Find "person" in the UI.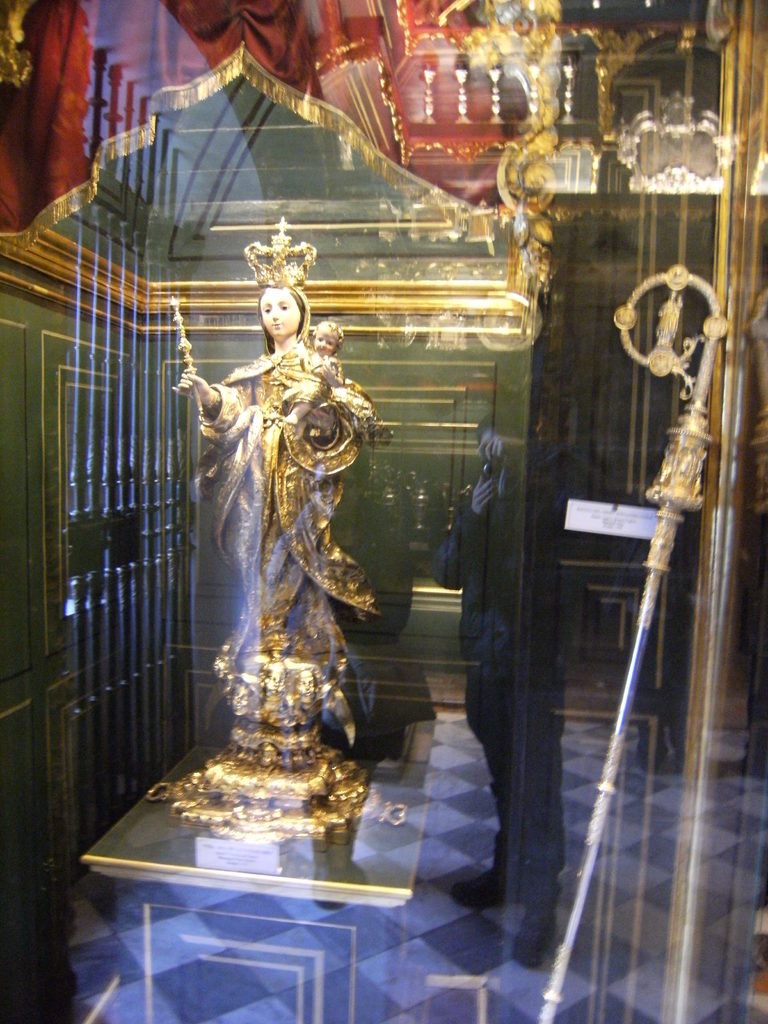
UI element at pyautogui.locateOnScreen(172, 218, 381, 756).
